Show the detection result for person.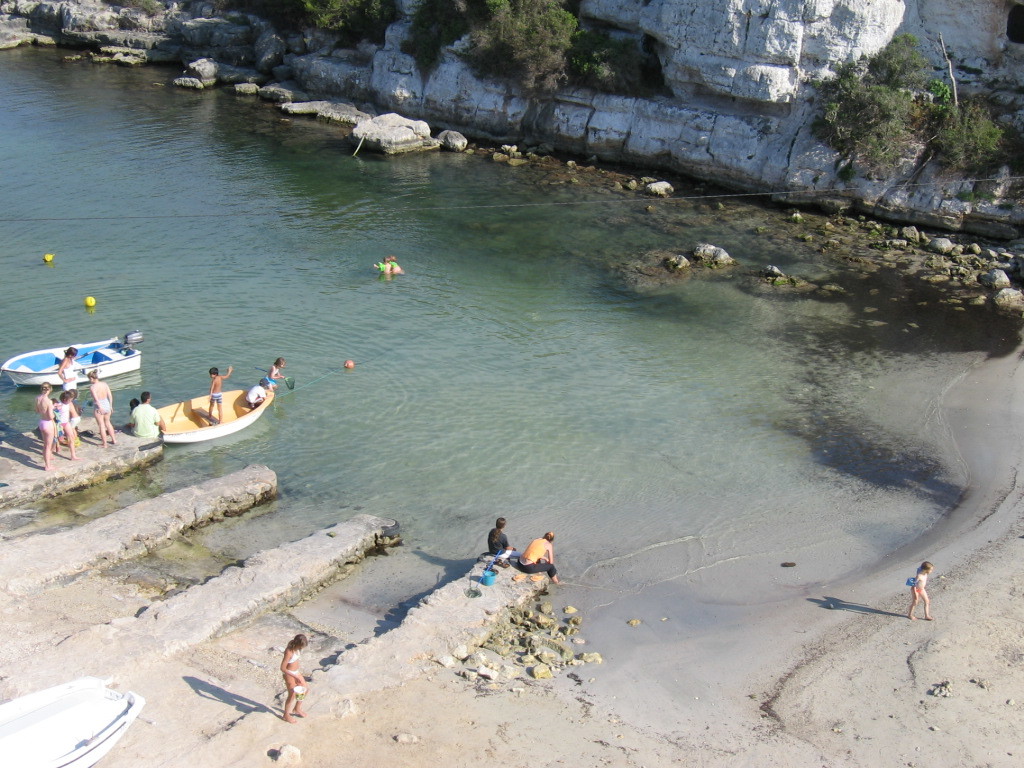
{"left": 129, "top": 395, "right": 167, "bottom": 442}.
